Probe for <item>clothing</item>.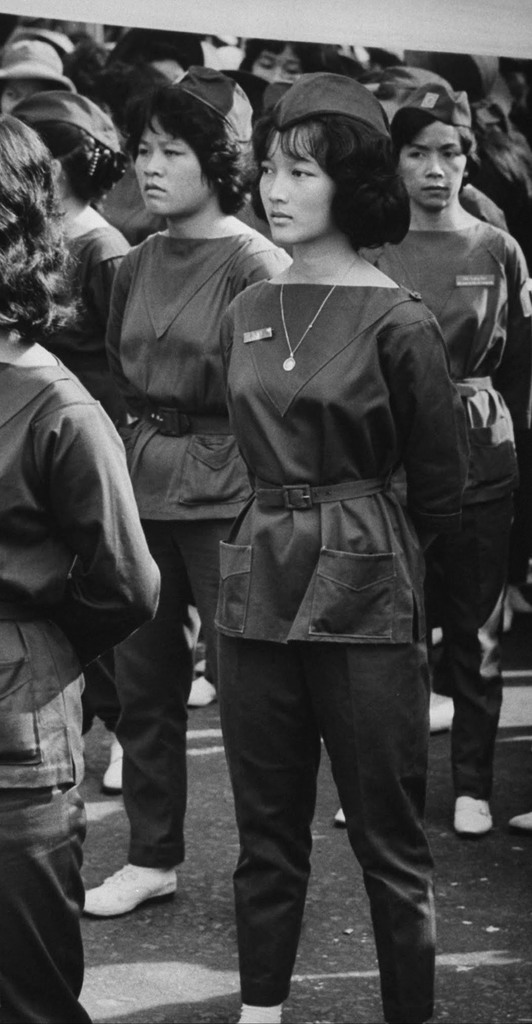
Probe result: region(213, 278, 470, 1023).
